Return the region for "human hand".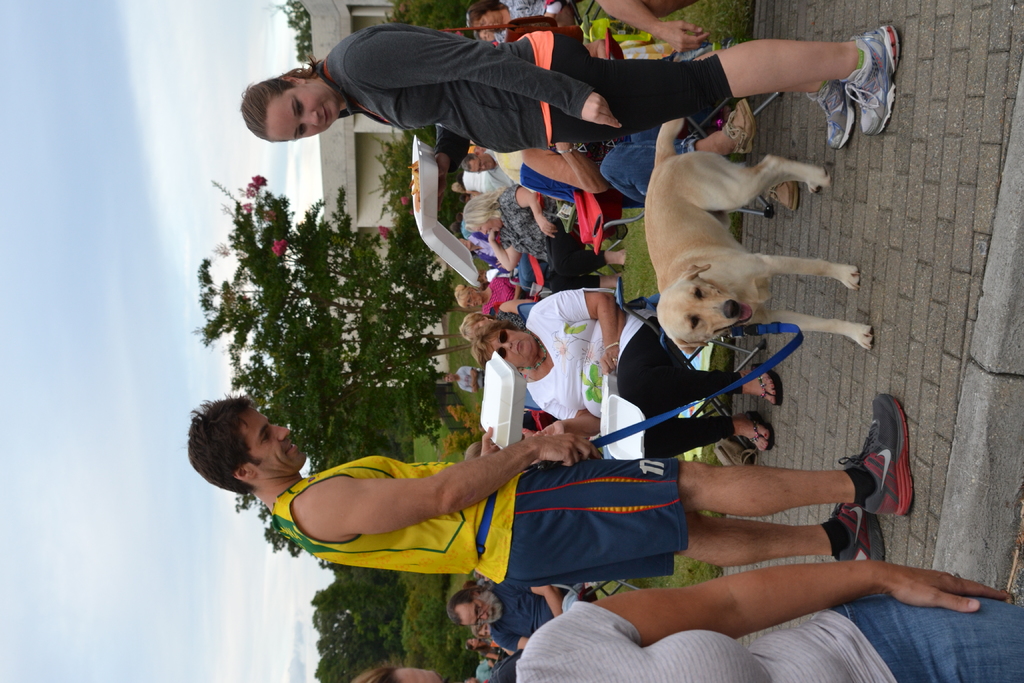
box(538, 423, 566, 437).
